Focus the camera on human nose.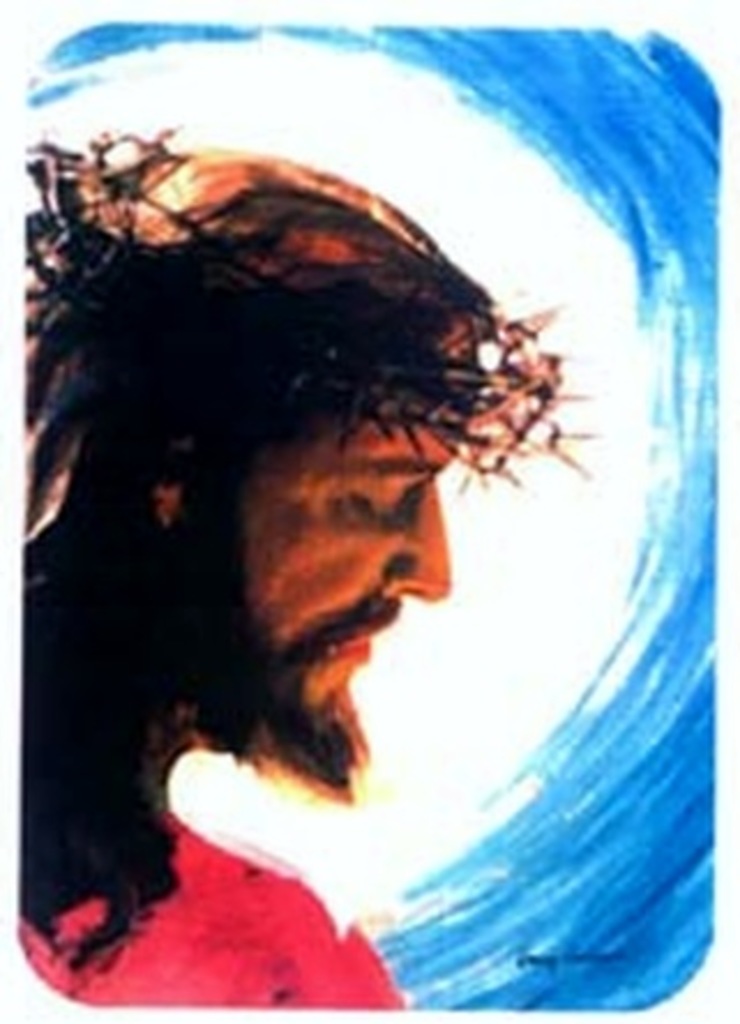
Focus region: bbox(385, 482, 452, 604).
